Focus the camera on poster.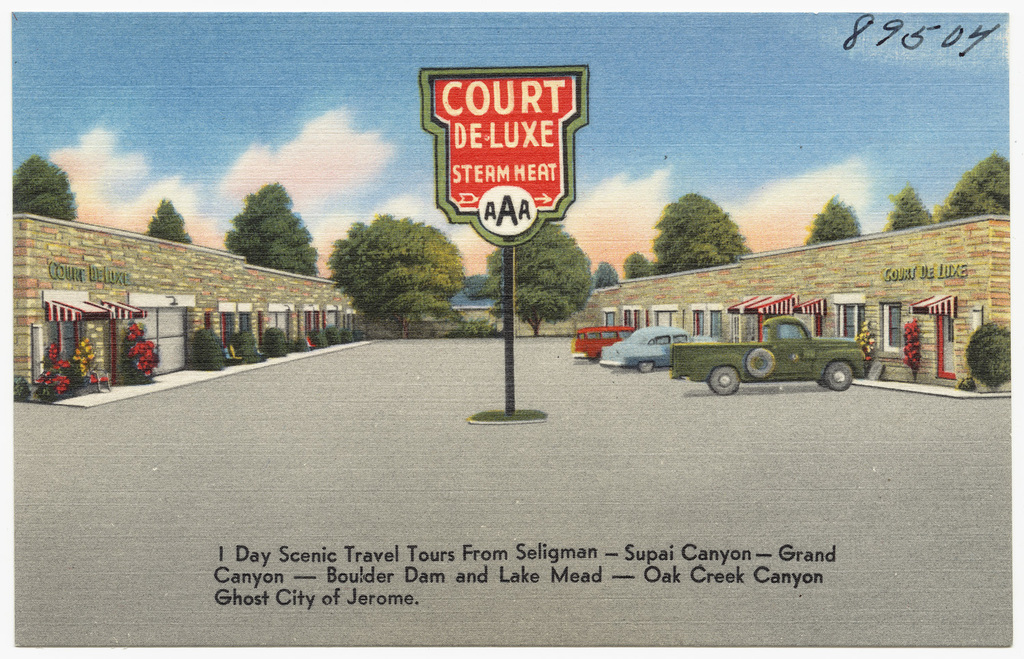
Focus region: [left=0, top=0, right=1023, bottom=658].
